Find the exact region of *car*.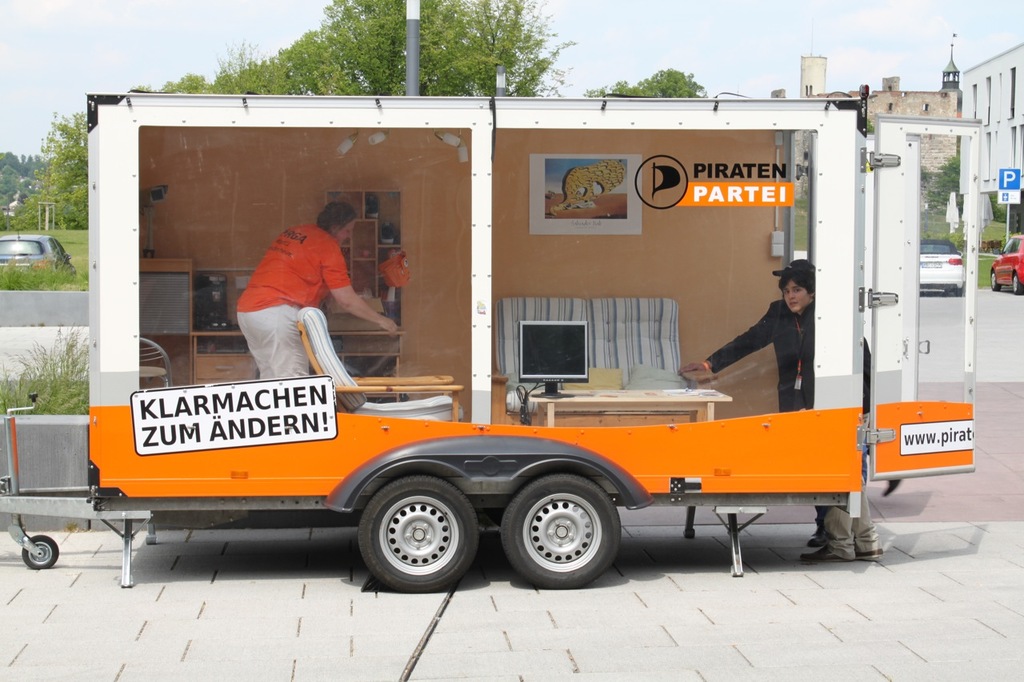
Exact region: region(917, 238, 970, 293).
